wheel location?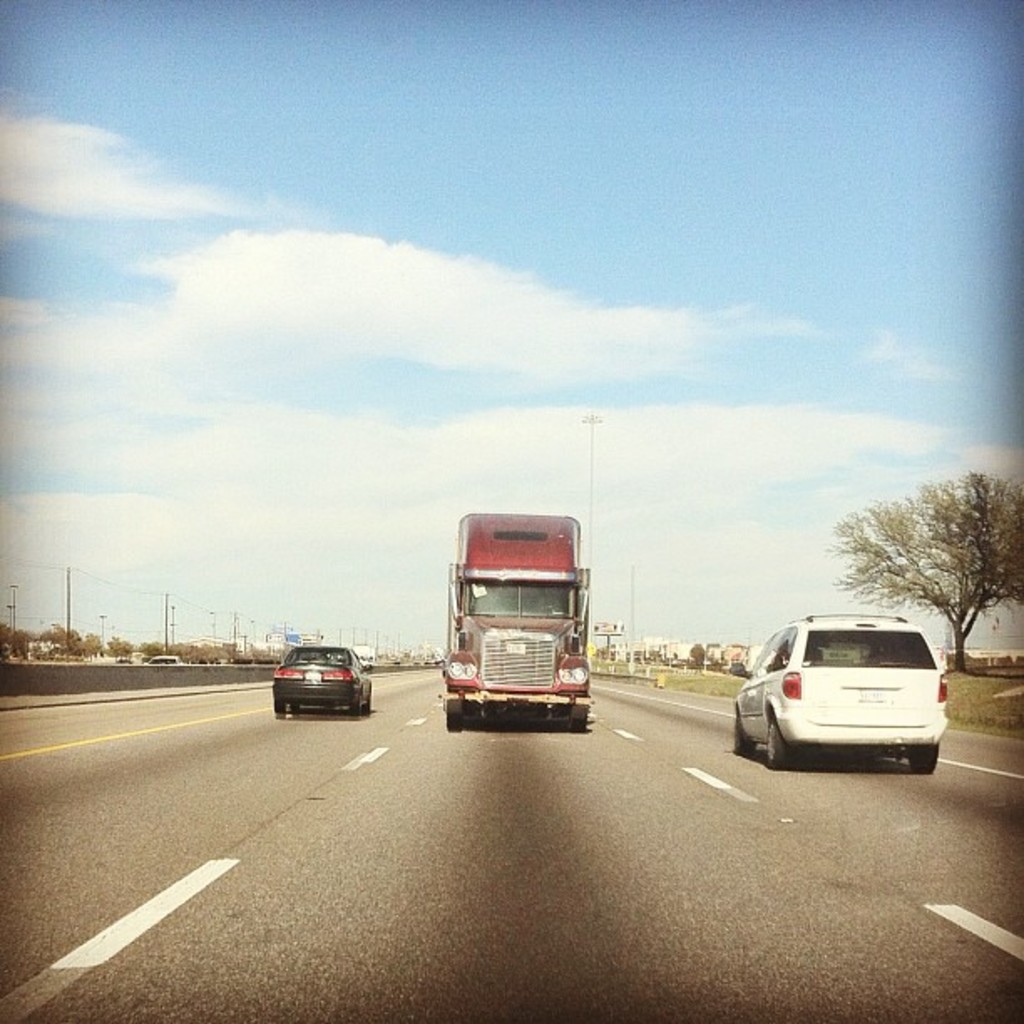
[765, 706, 791, 763]
